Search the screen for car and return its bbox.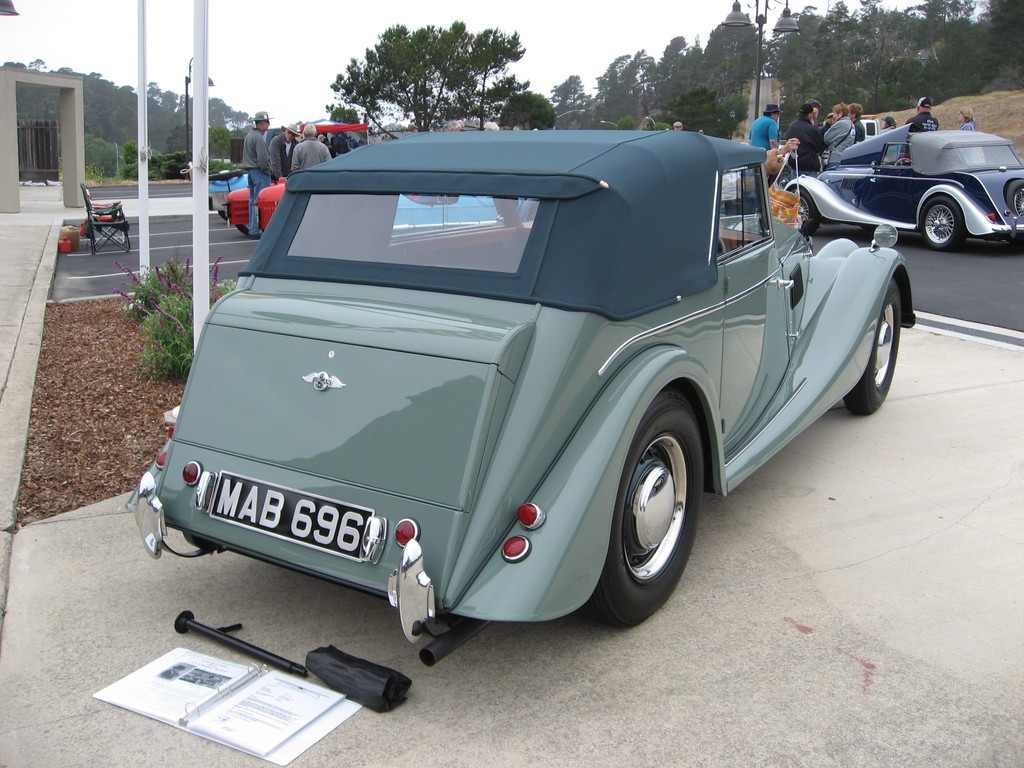
Found: {"left": 226, "top": 172, "right": 297, "bottom": 230}.
